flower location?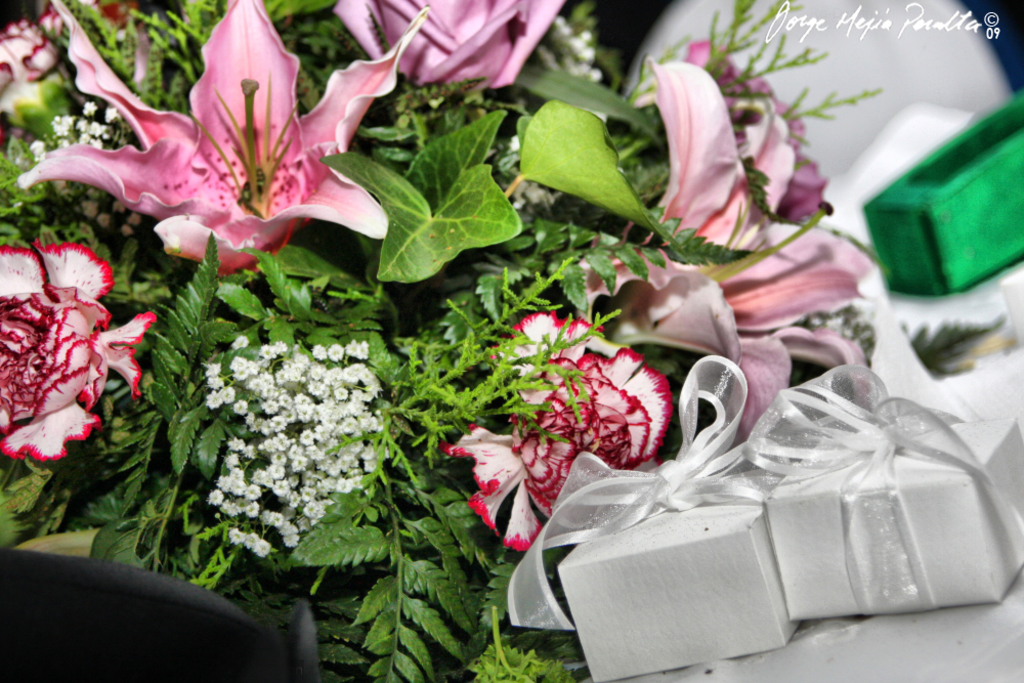
{"left": 20, "top": 1, "right": 426, "bottom": 269}
